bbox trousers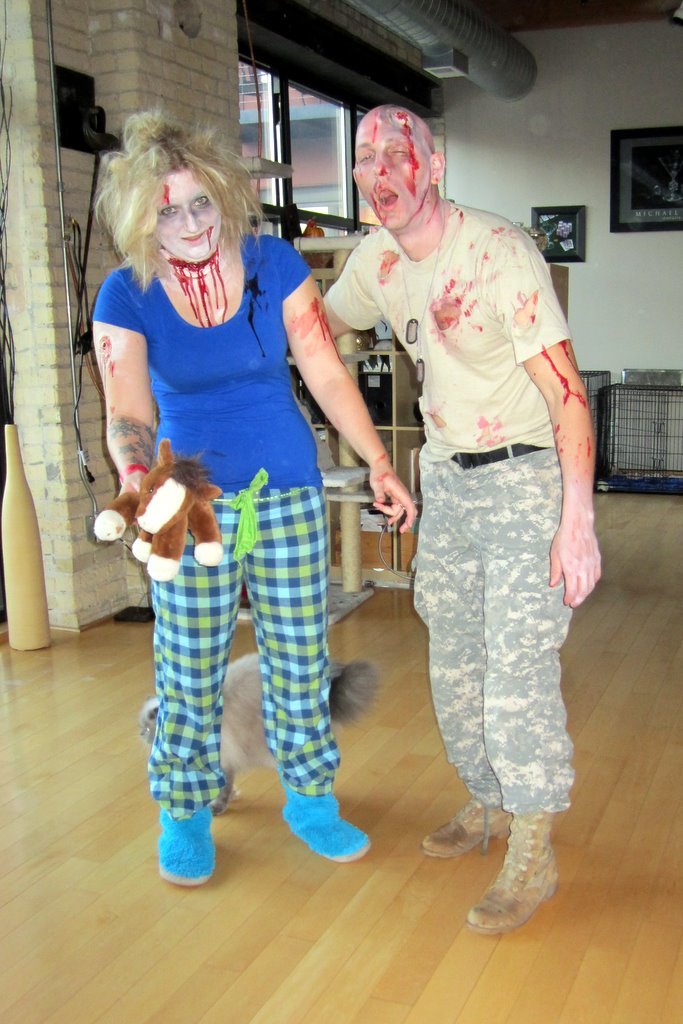
x1=403, y1=436, x2=585, y2=852
